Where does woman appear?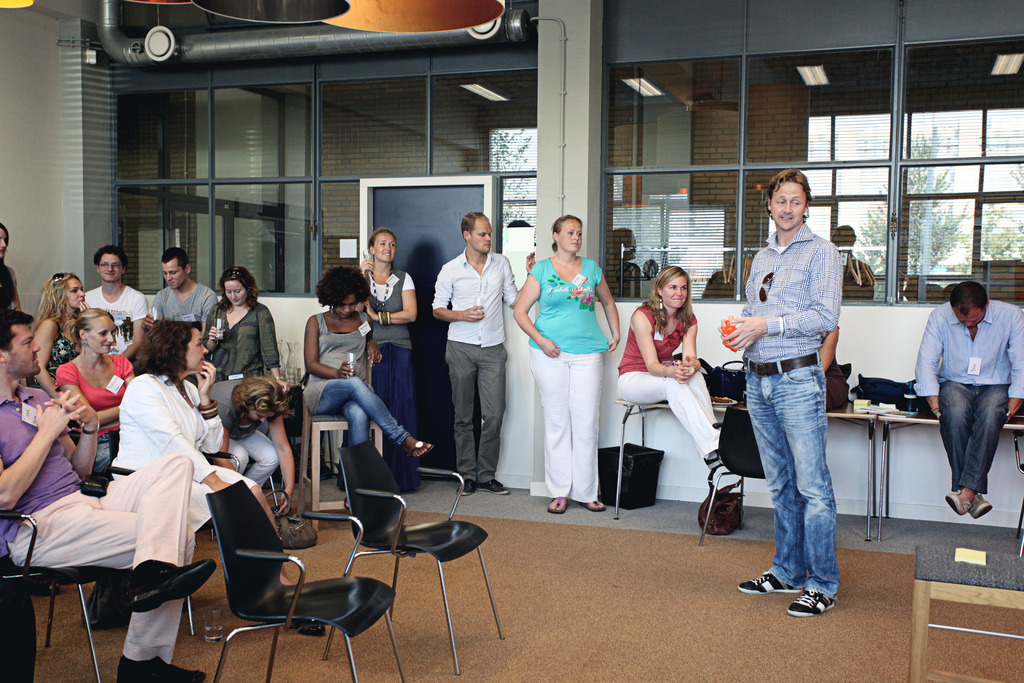
Appears at <box>60,302,127,475</box>.
